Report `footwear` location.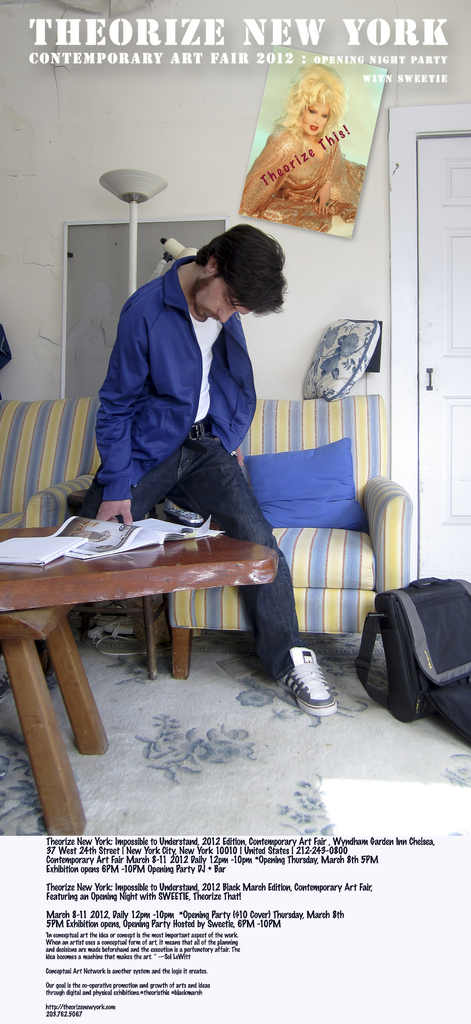
Report: {"x1": 74, "y1": 612, "x2": 139, "y2": 659}.
